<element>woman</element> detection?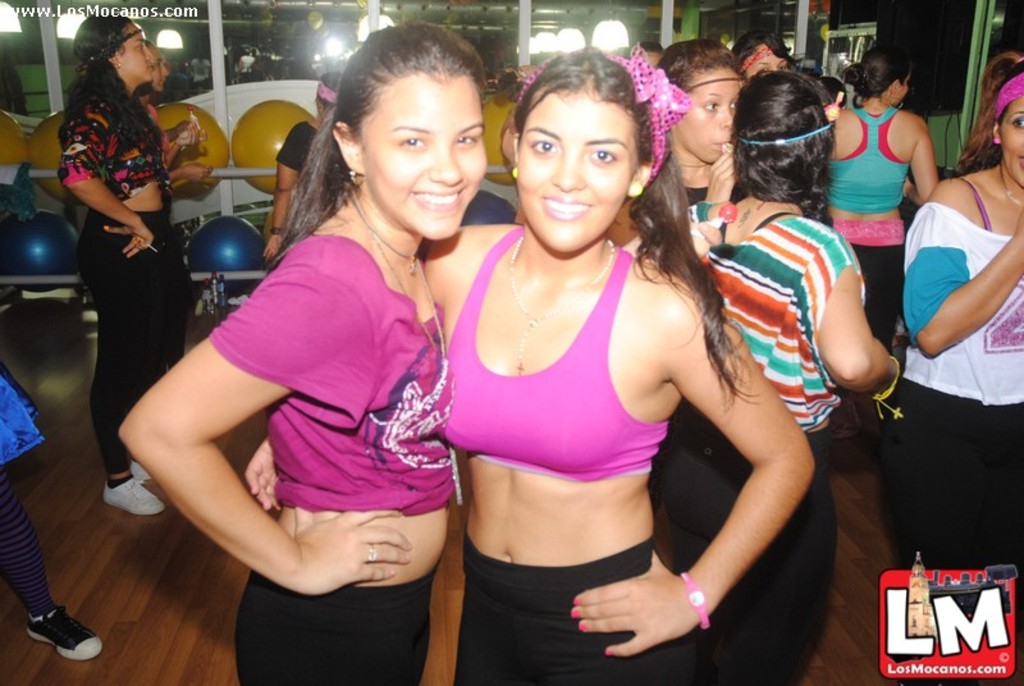
250,45,822,685
